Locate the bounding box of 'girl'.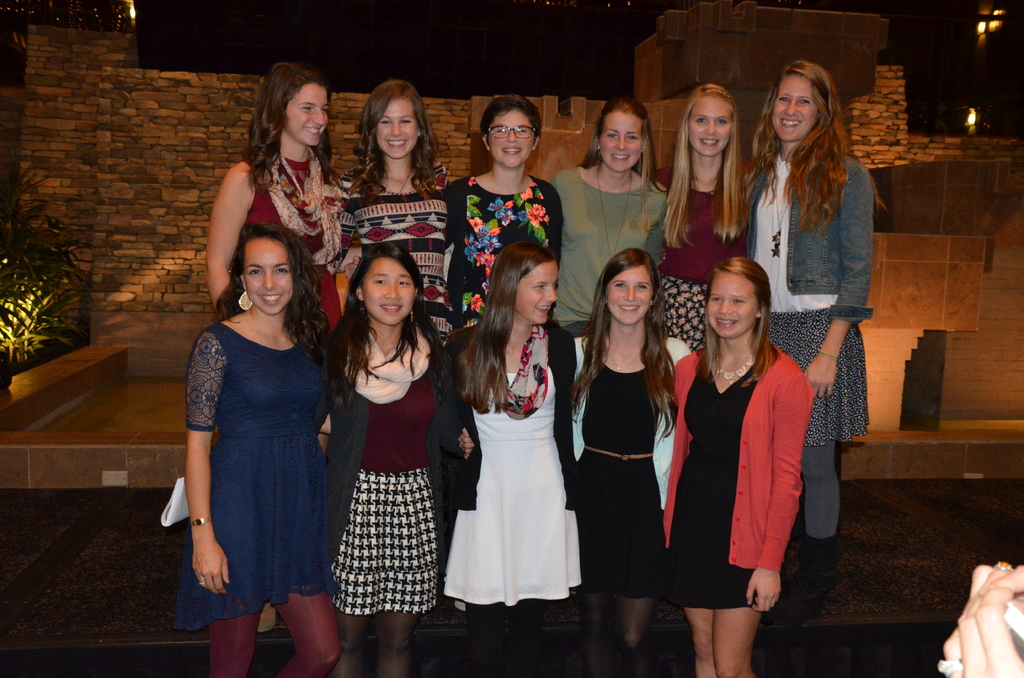
Bounding box: 669/256/812/677.
